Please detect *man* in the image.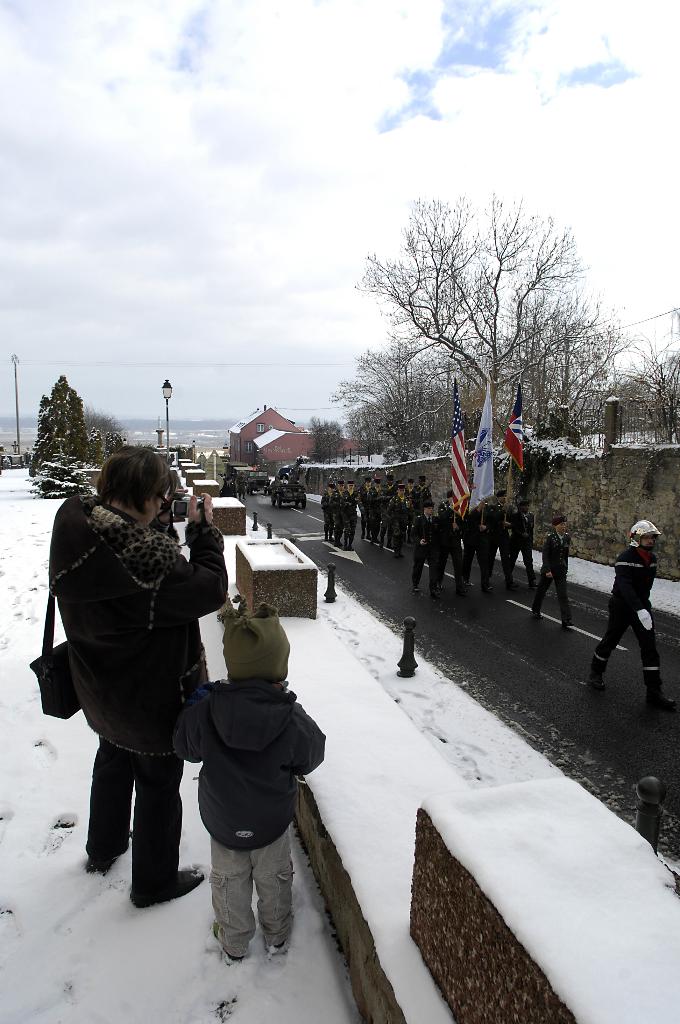
[left=405, top=499, right=447, bottom=604].
